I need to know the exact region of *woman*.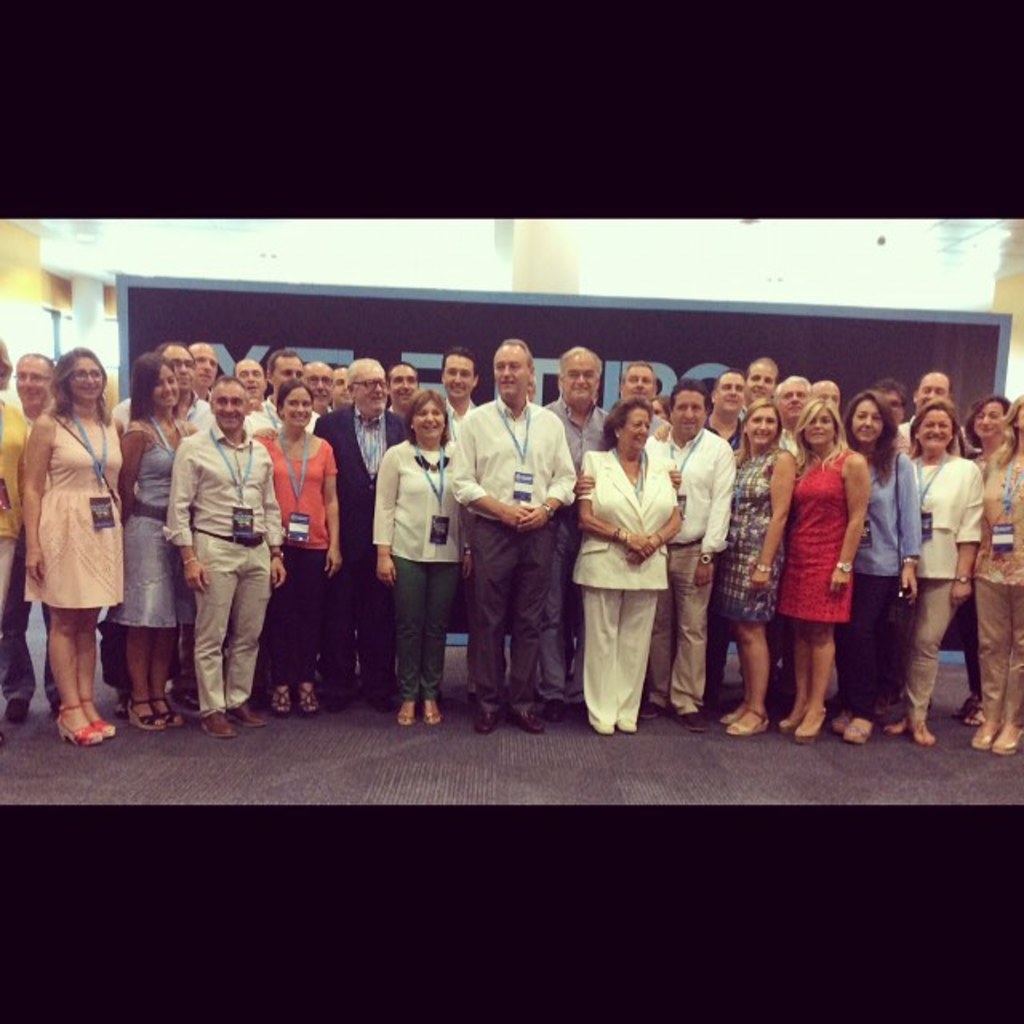
Region: (120,352,200,731).
